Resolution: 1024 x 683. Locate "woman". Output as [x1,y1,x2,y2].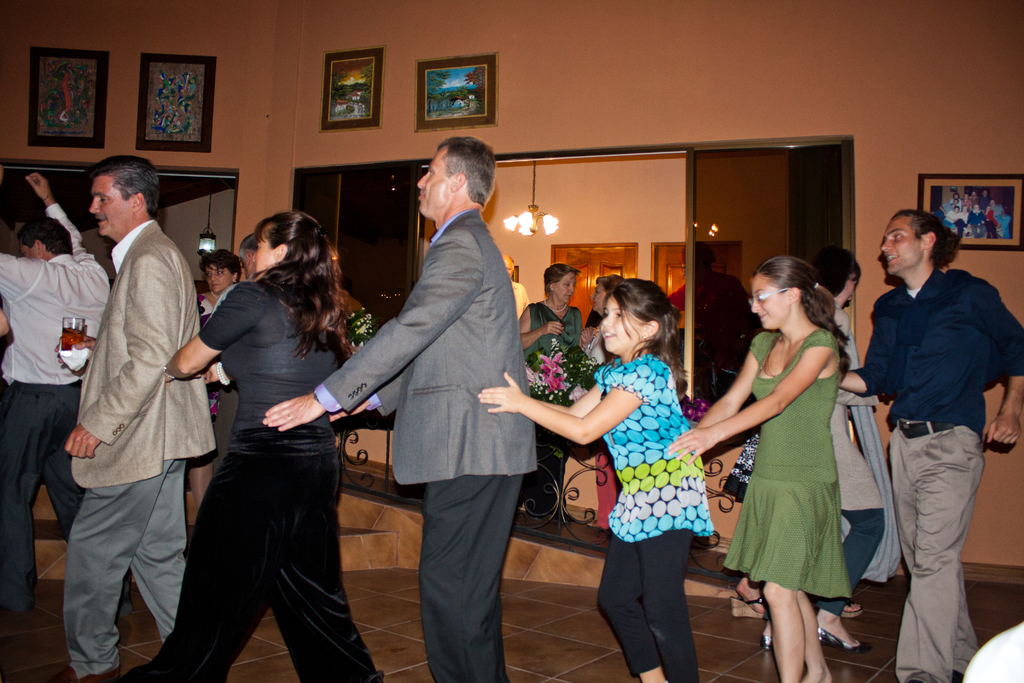
[197,252,242,419].
